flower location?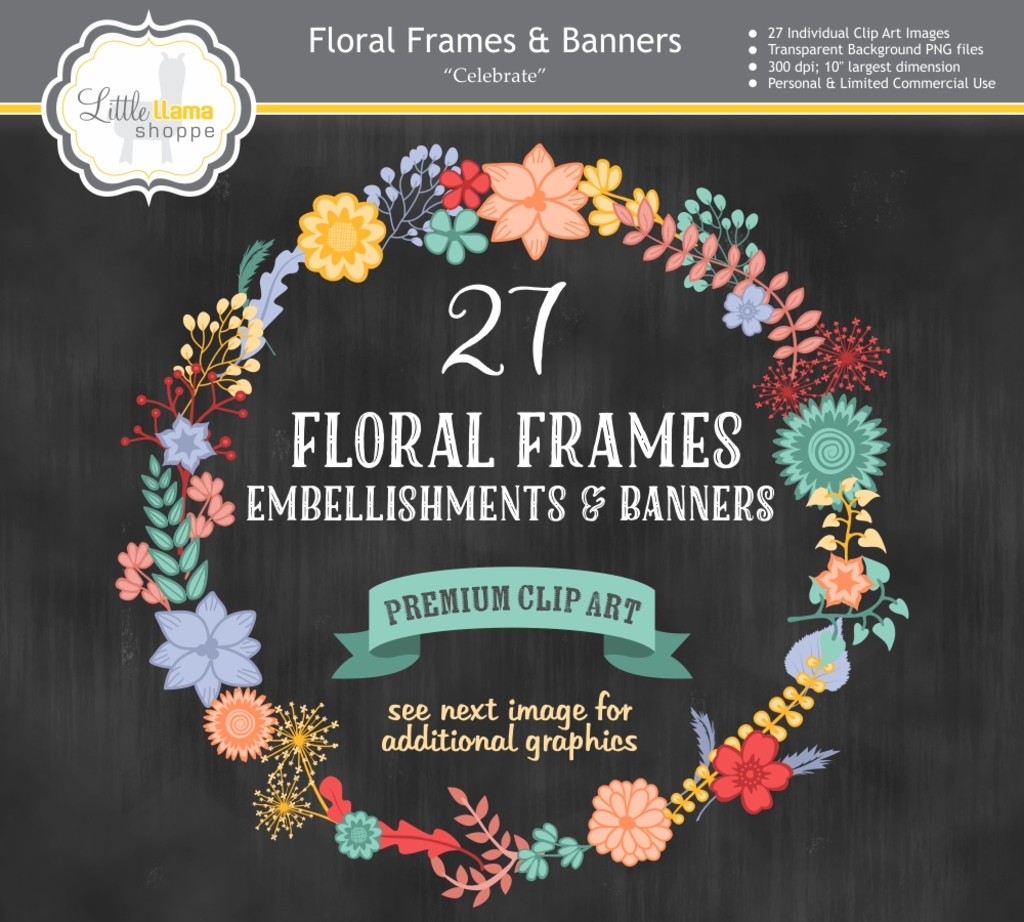
(705, 734, 798, 815)
